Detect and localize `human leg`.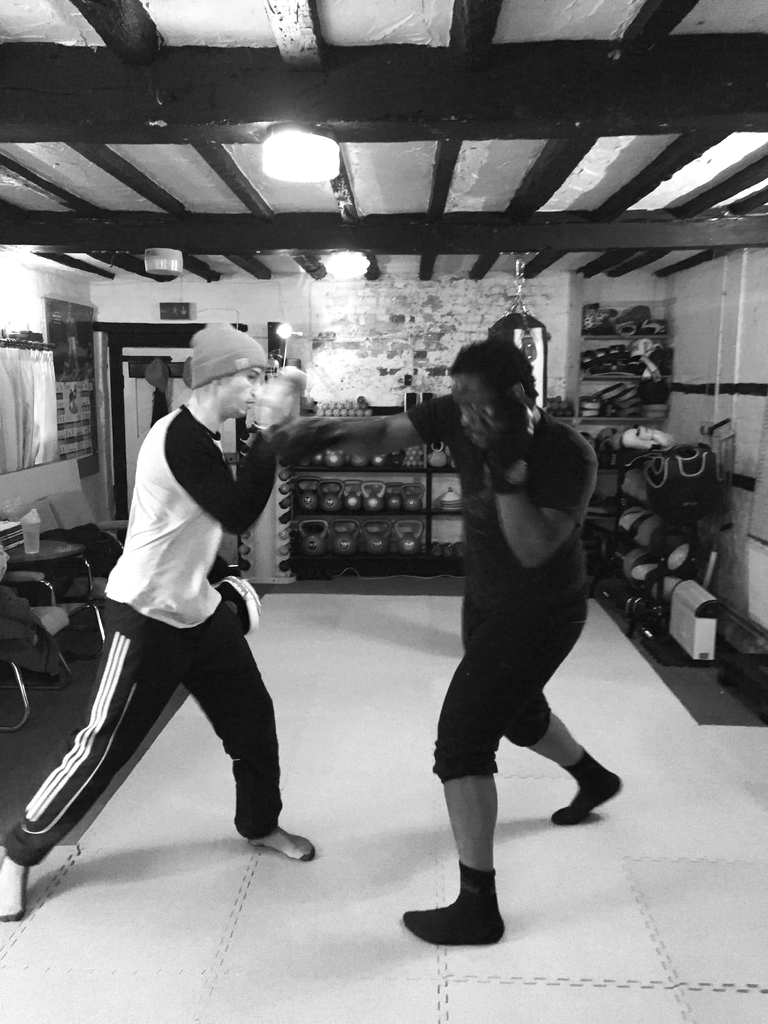
Localized at left=403, top=579, right=589, bottom=943.
